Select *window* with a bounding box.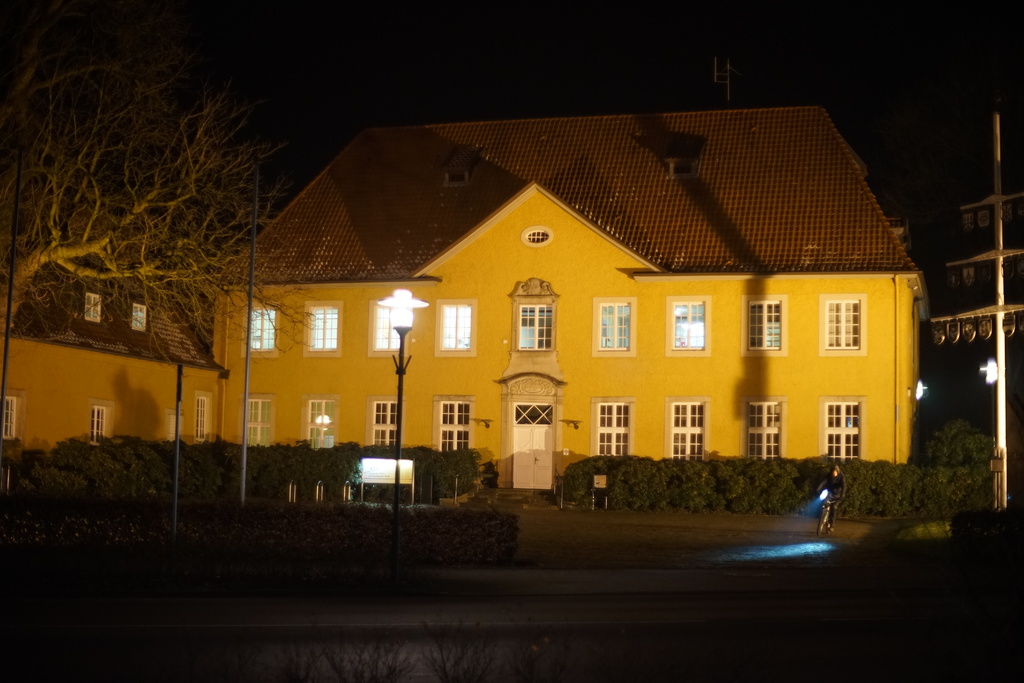
[x1=596, y1=300, x2=629, y2=352].
